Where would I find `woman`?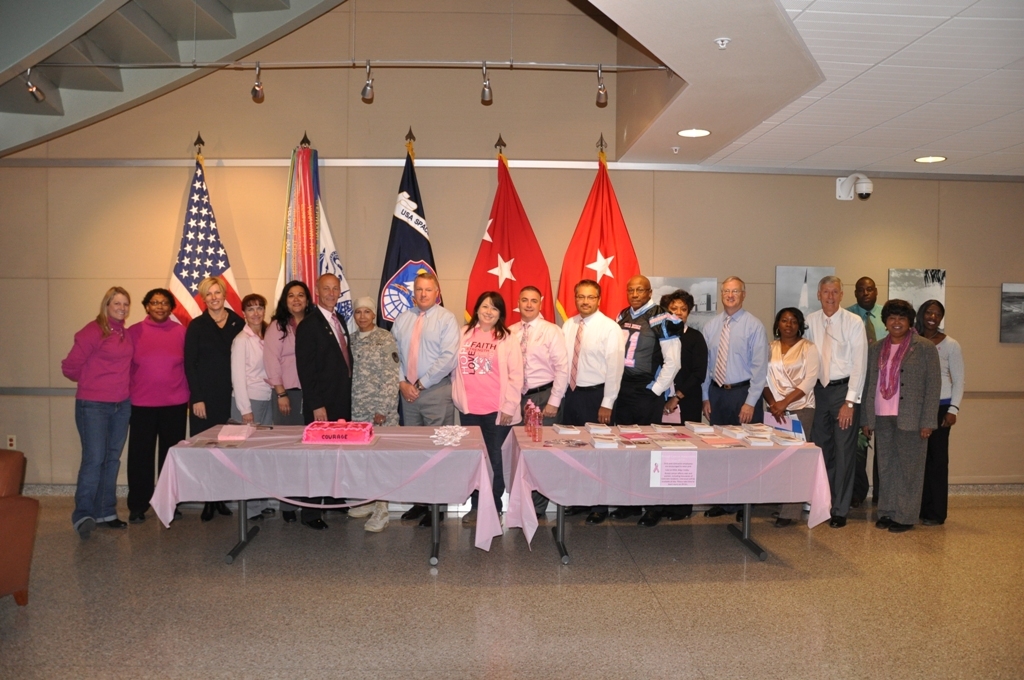
At rect(184, 275, 249, 526).
